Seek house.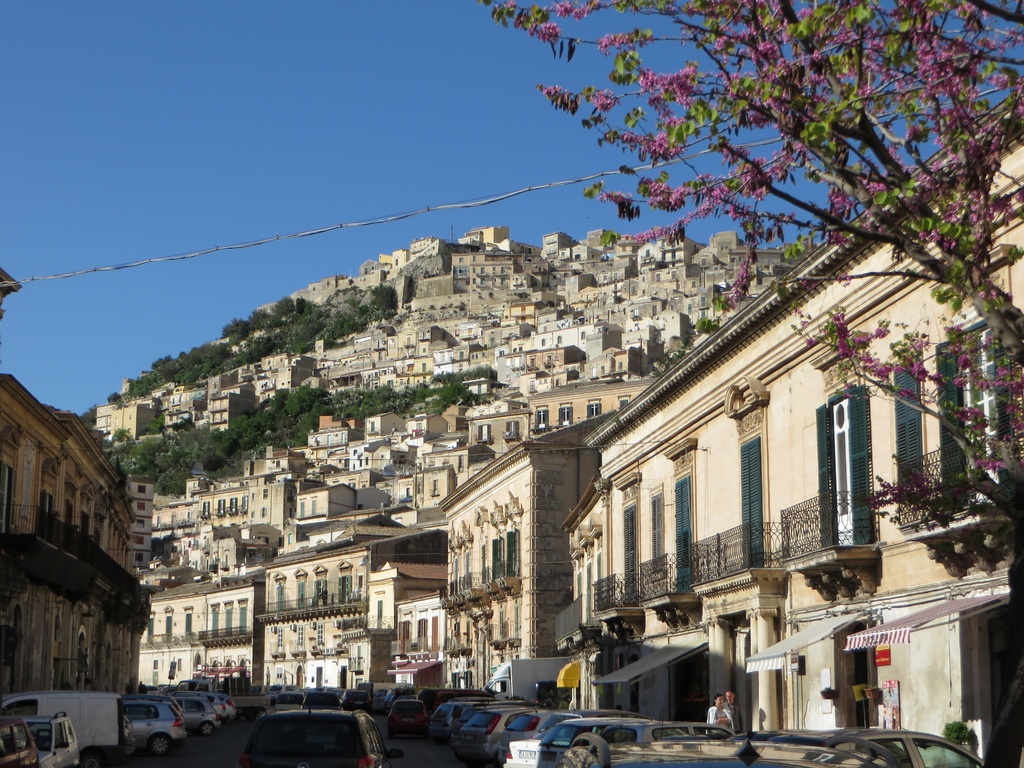
<region>587, 346, 638, 380</region>.
